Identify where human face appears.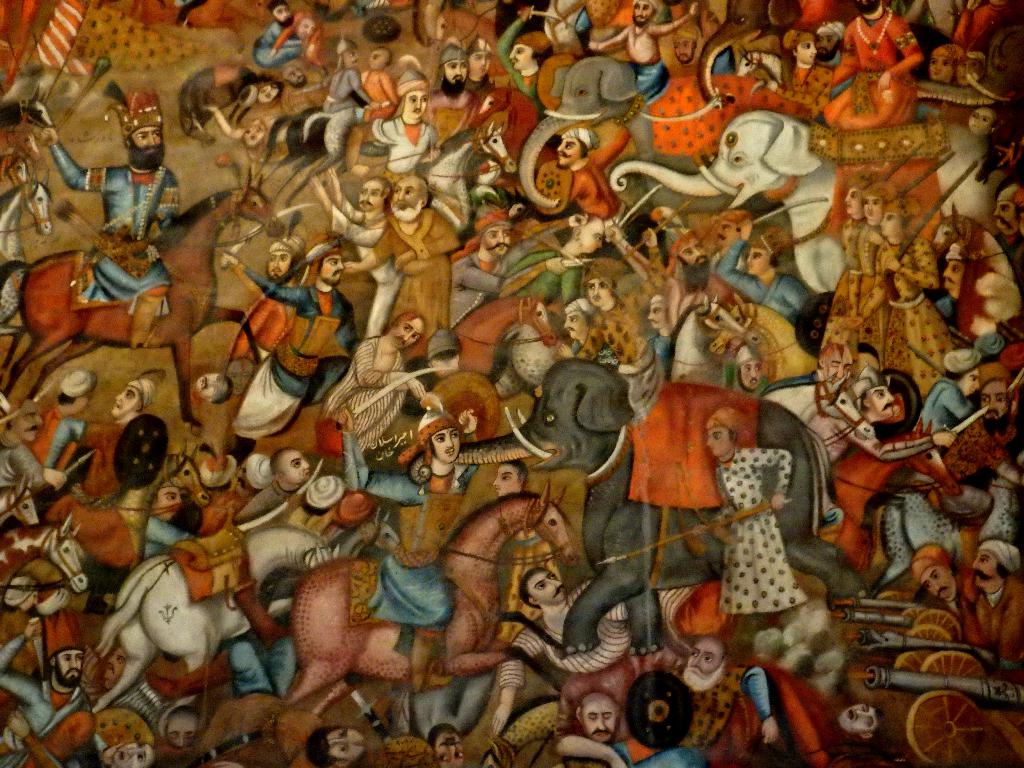
Appears at bbox=[241, 124, 264, 144].
